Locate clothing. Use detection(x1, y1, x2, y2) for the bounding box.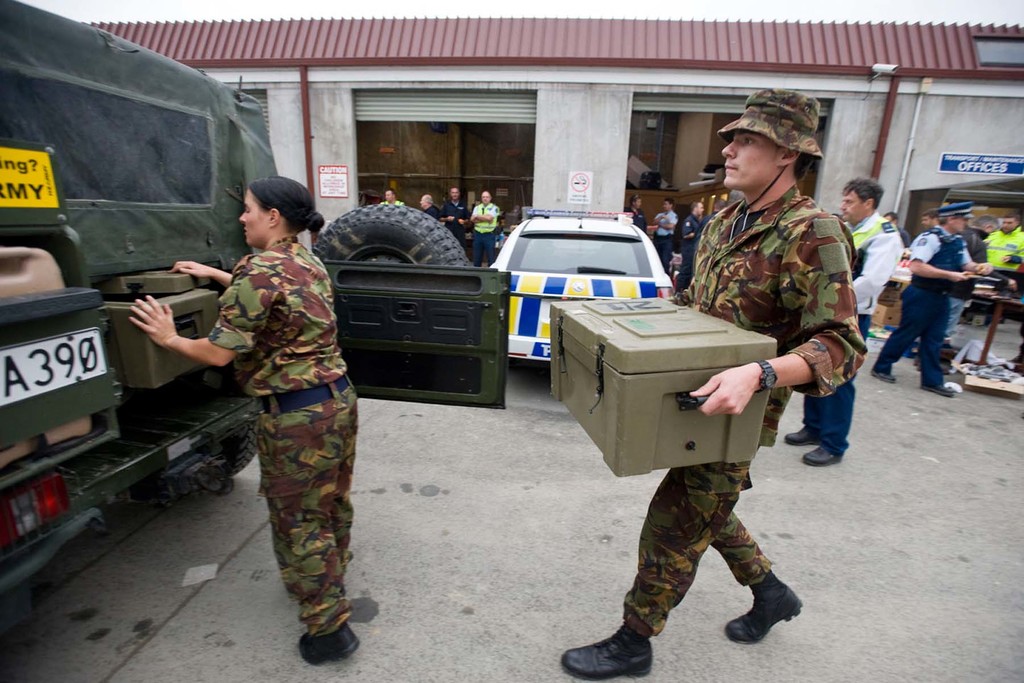
detection(420, 211, 443, 225).
